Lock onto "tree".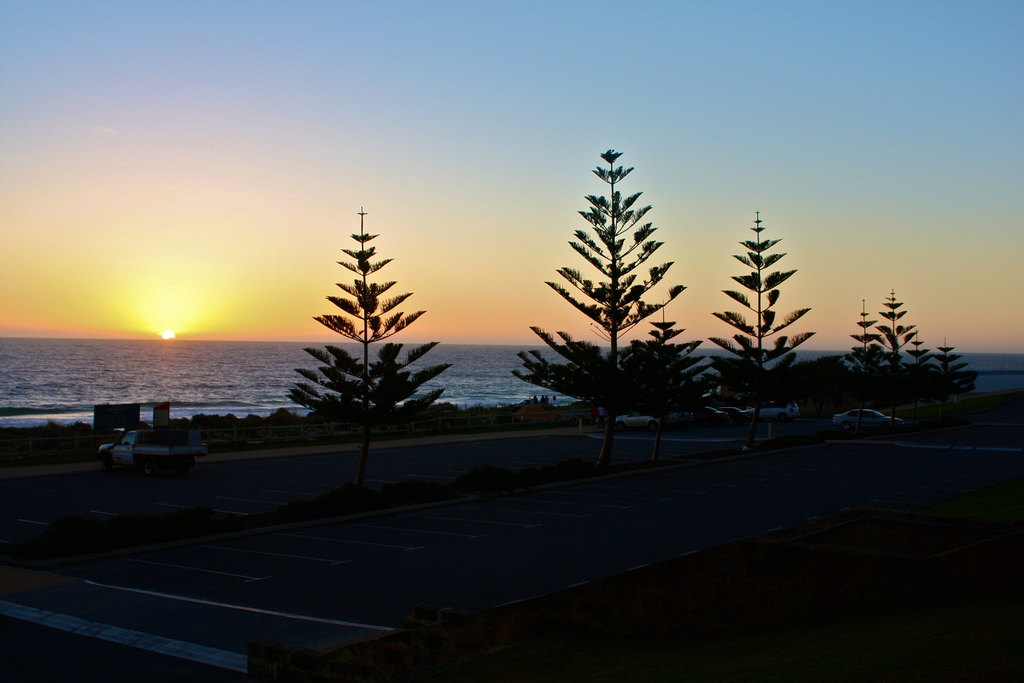
Locked: (left=522, top=129, right=709, bottom=436).
